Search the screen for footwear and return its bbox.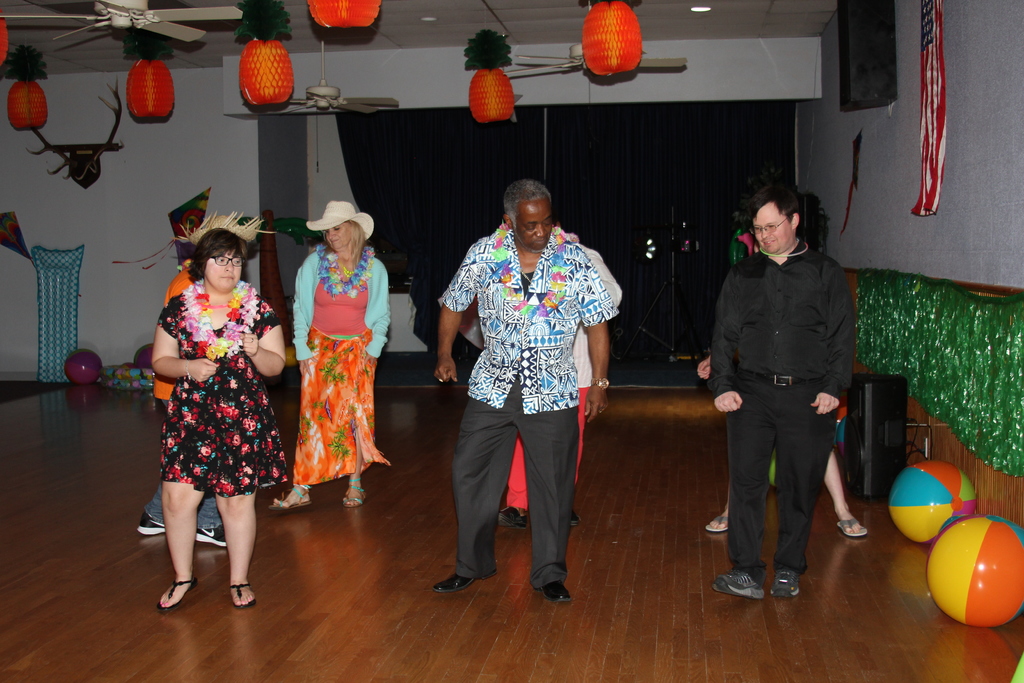
Found: [834,517,870,537].
